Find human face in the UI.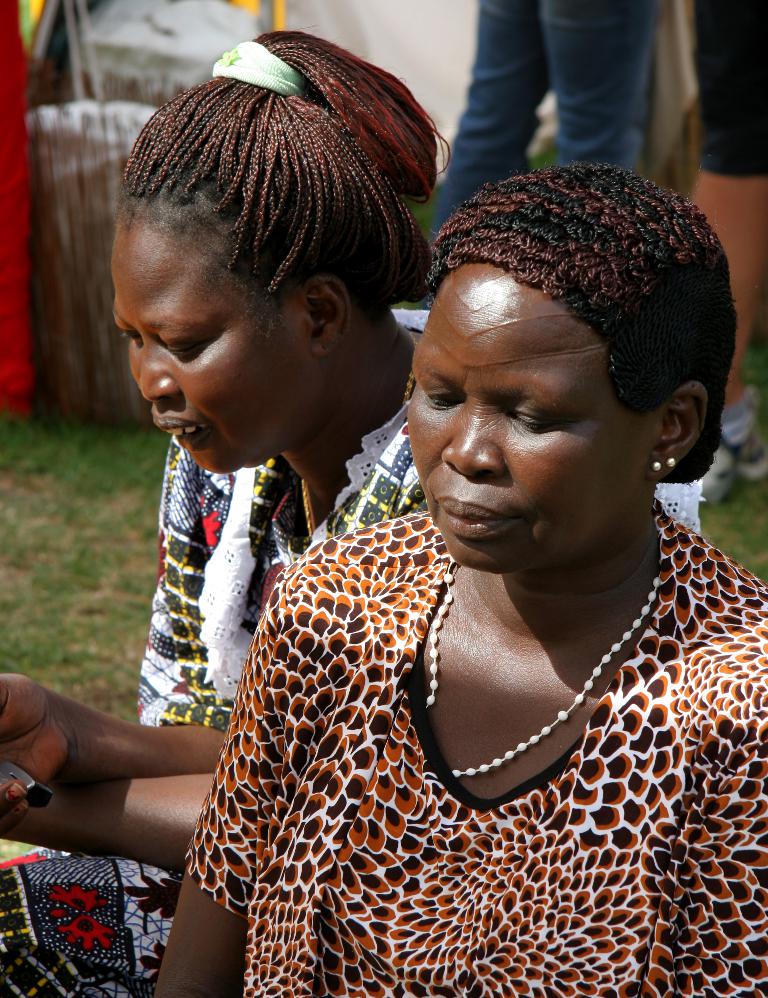
UI element at 409 266 646 571.
